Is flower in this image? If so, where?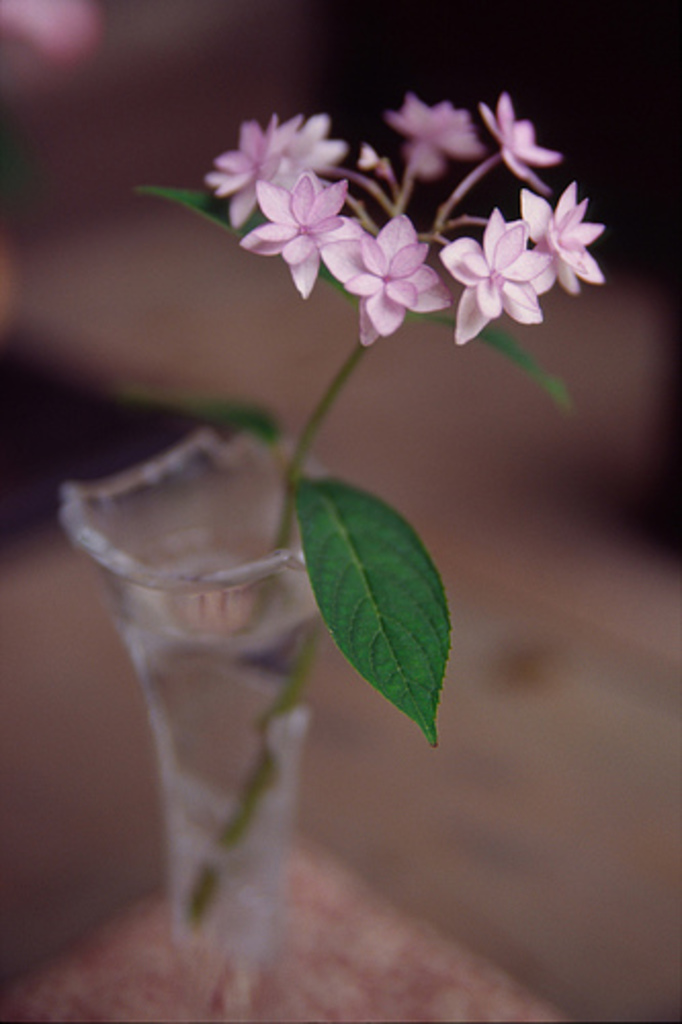
Yes, at <bbox>436, 164, 590, 328</bbox>.
